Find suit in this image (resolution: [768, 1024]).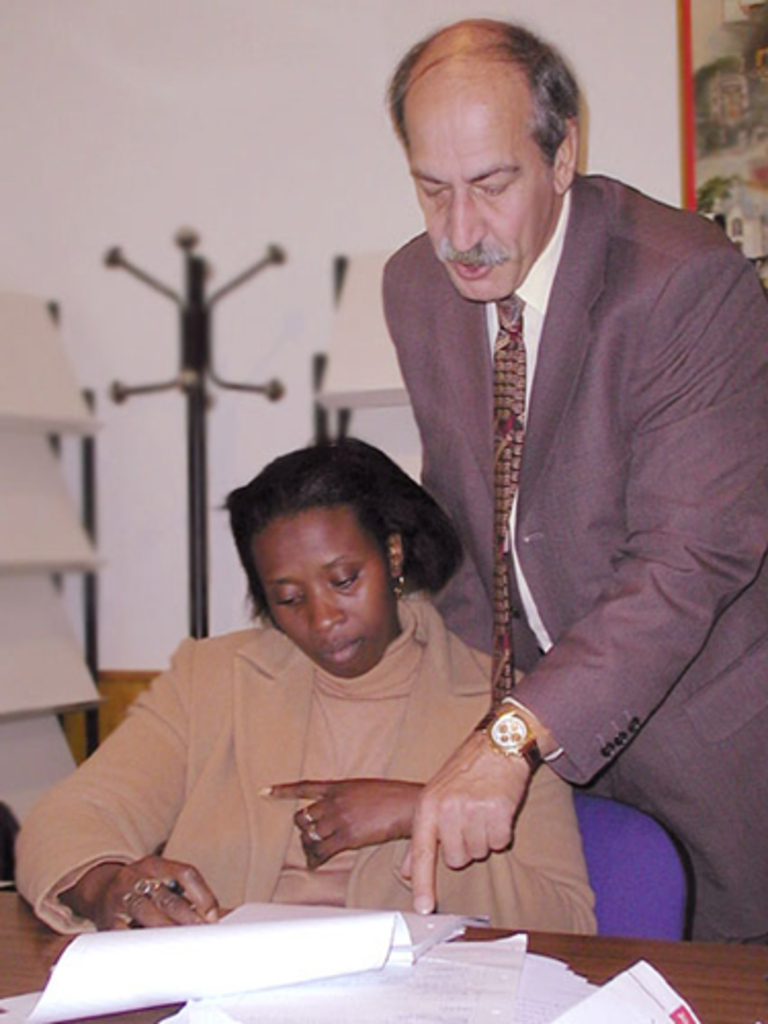
Rect(356, 88, 735, 893).
